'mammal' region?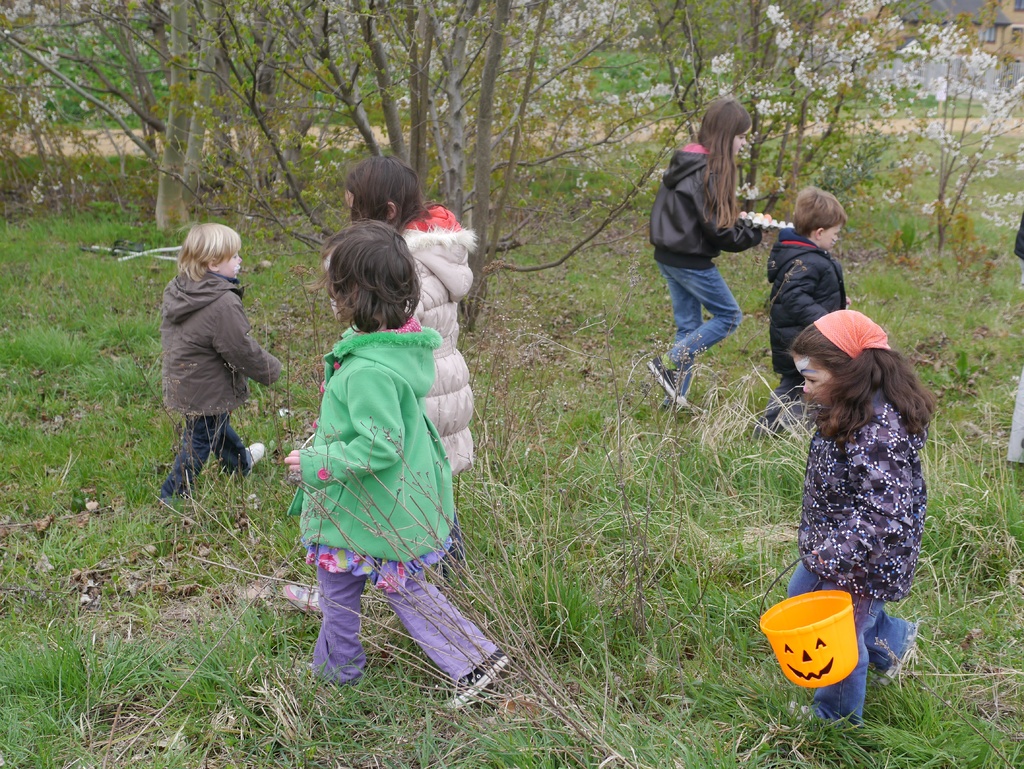
l=137, t=192, r=276, b=482
